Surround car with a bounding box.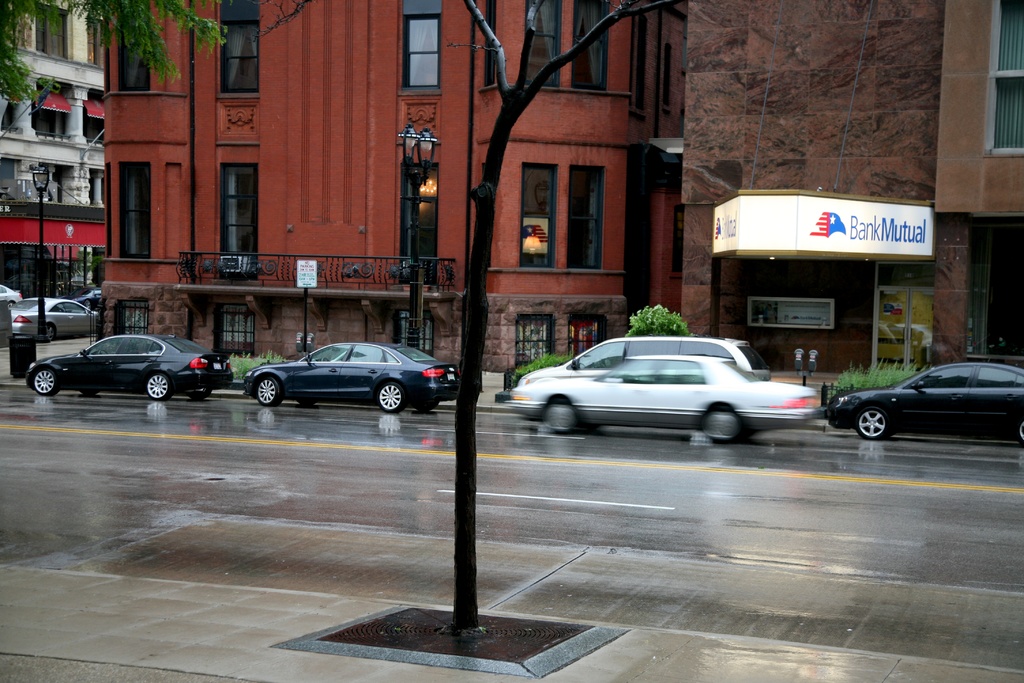
(243,340,464,415).
